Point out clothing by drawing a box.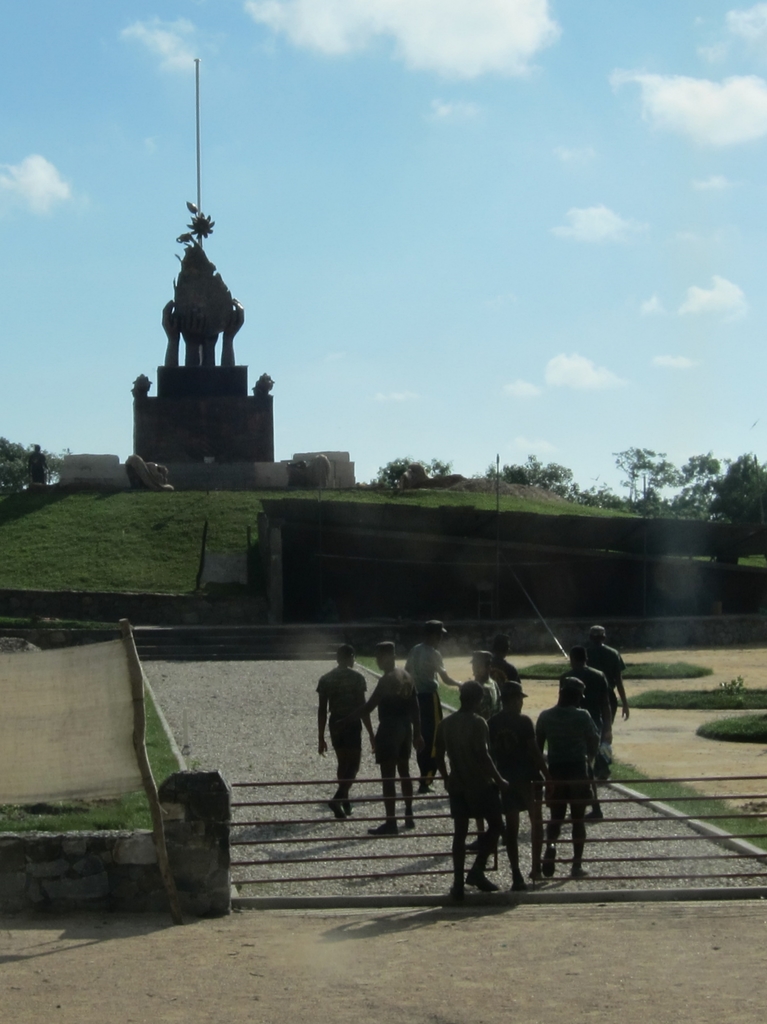
detection(411, 641, 448, 767).
